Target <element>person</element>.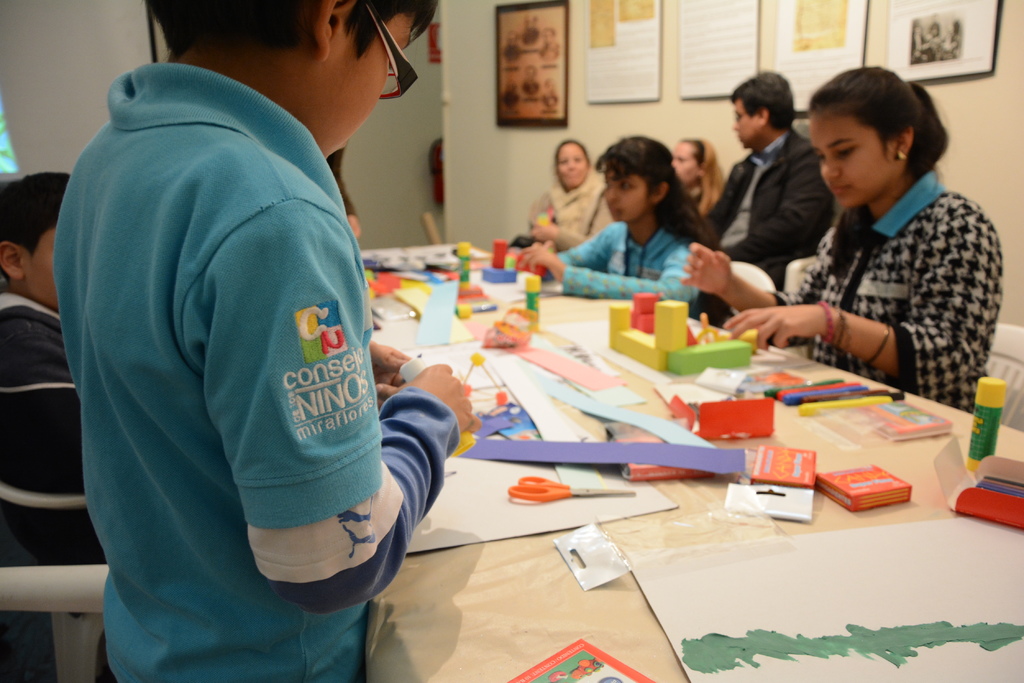
Target region: <region>54, 0, 481, 677</region>.
